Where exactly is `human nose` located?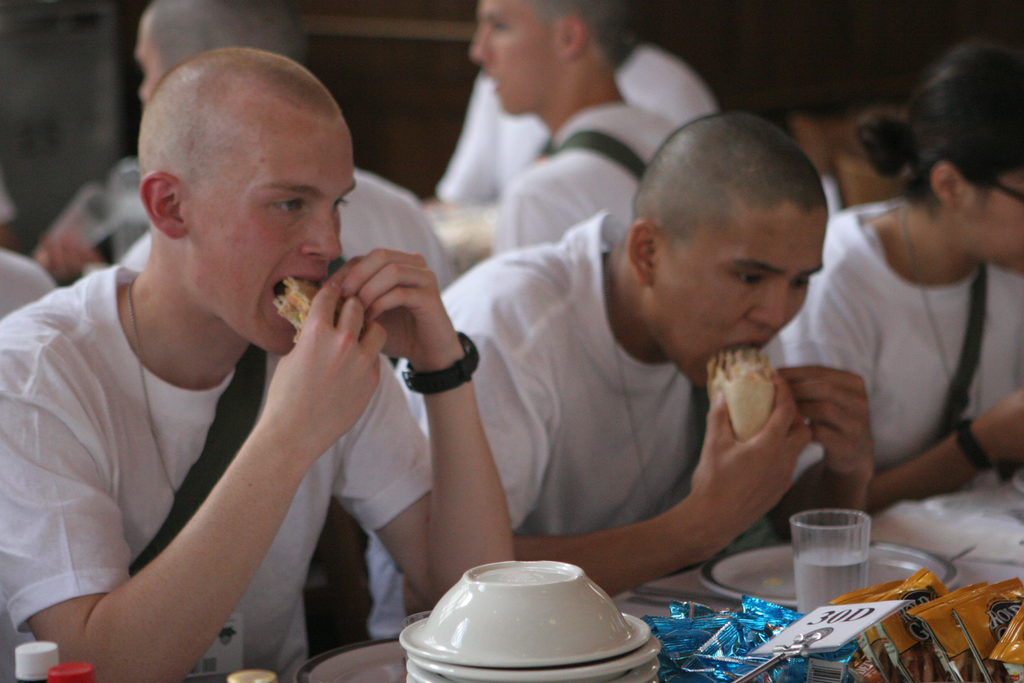
Its bounding box is left=467, top=27, right=489, bottom=64.
